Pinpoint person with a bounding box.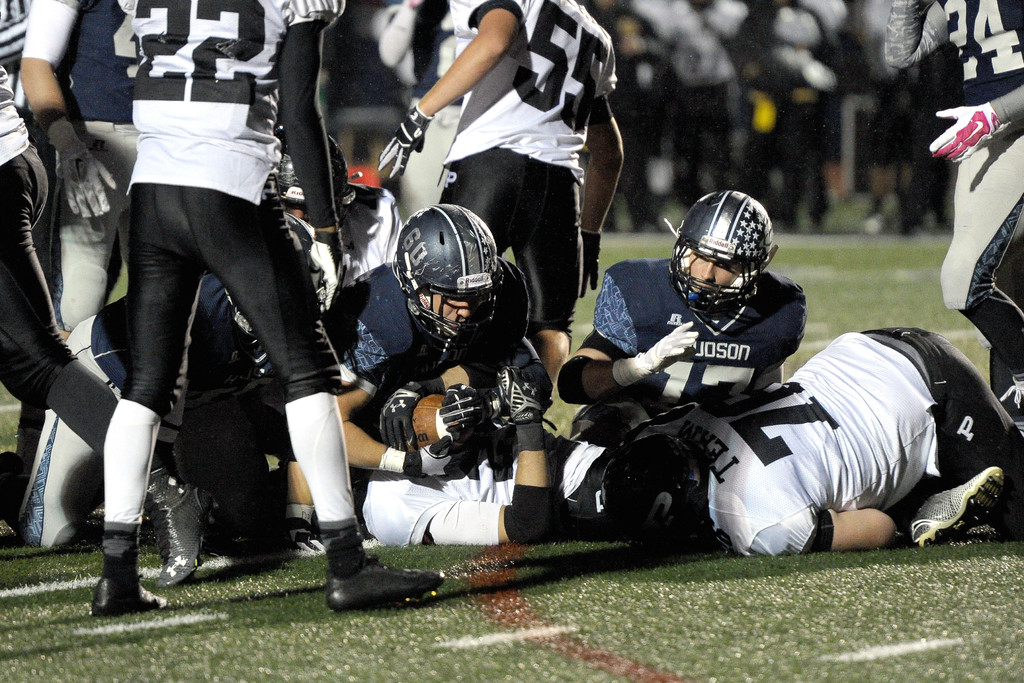
select_region(556, 188, 810, 484).
